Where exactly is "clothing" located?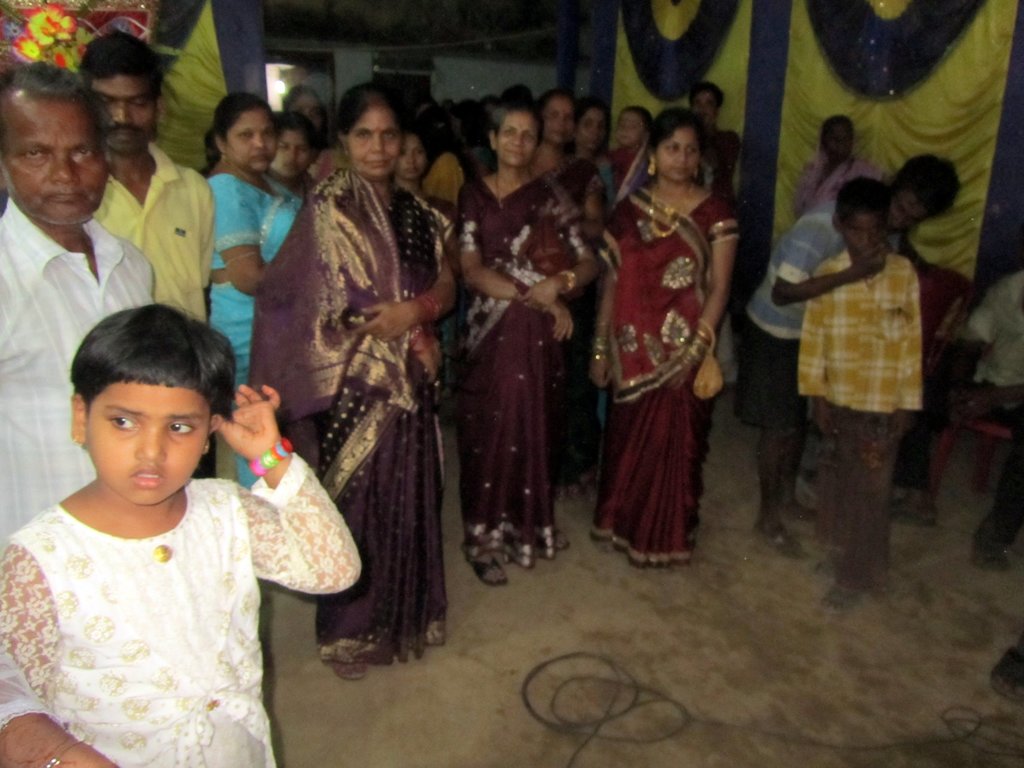
Its bounding box is bbox=(426, 148, 467, 205).
